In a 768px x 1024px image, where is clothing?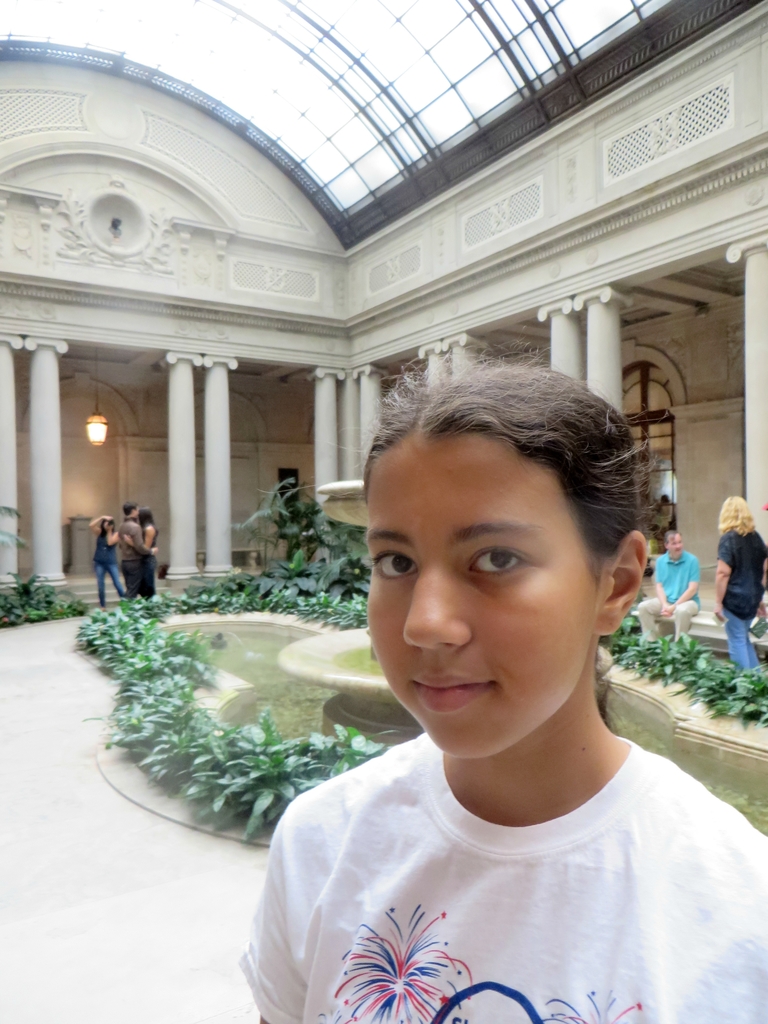
116,517,152,599.
